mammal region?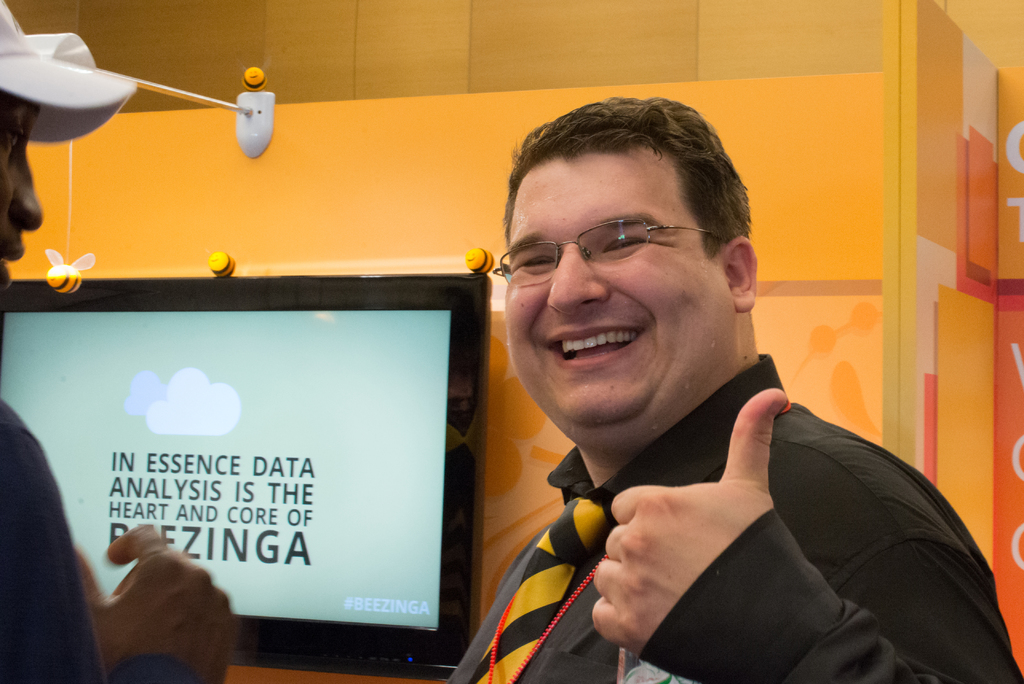
locate(0, 0, 244, 683)
